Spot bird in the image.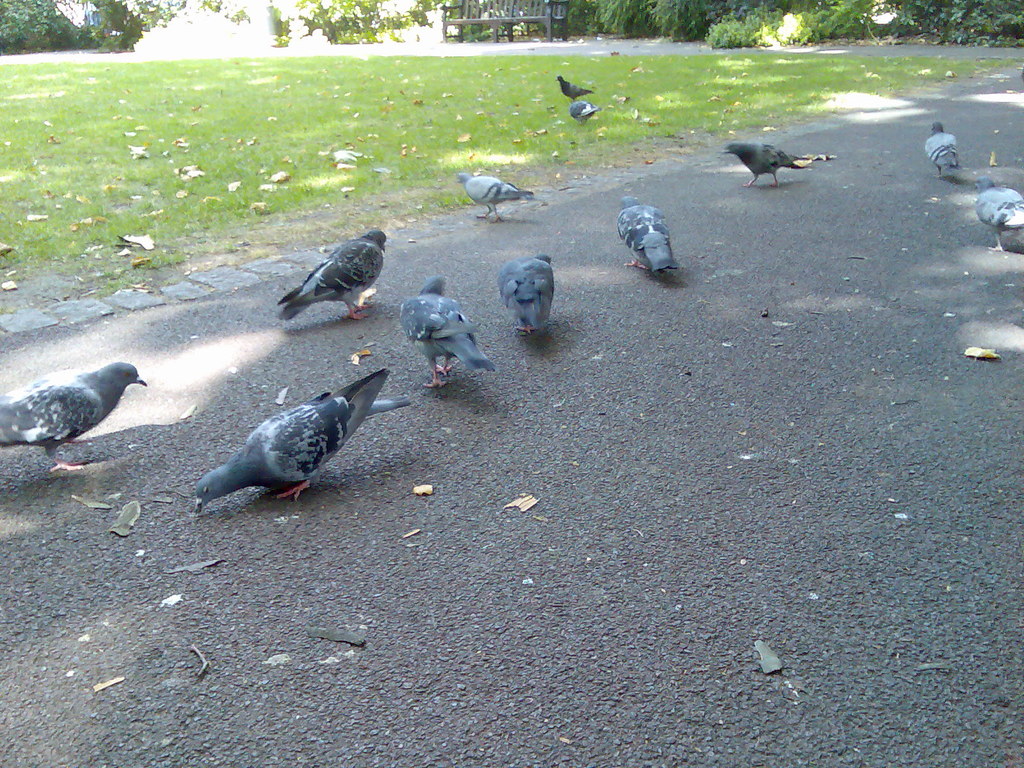
bird found at BBox(270, 228, 390, 327).
